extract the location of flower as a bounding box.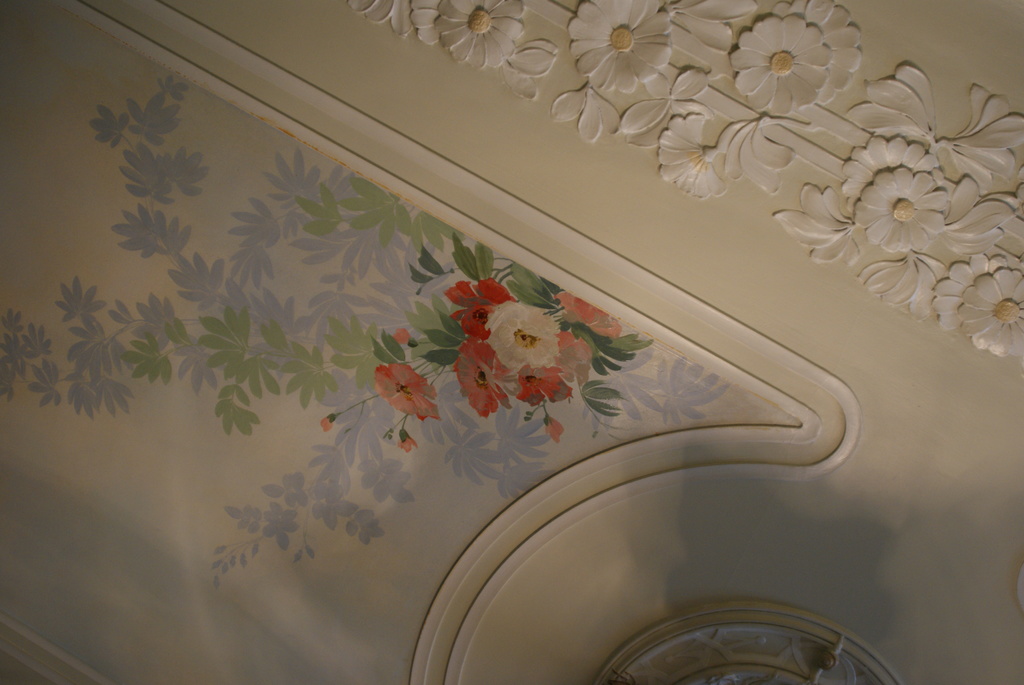
554, 332, 591, 392.
